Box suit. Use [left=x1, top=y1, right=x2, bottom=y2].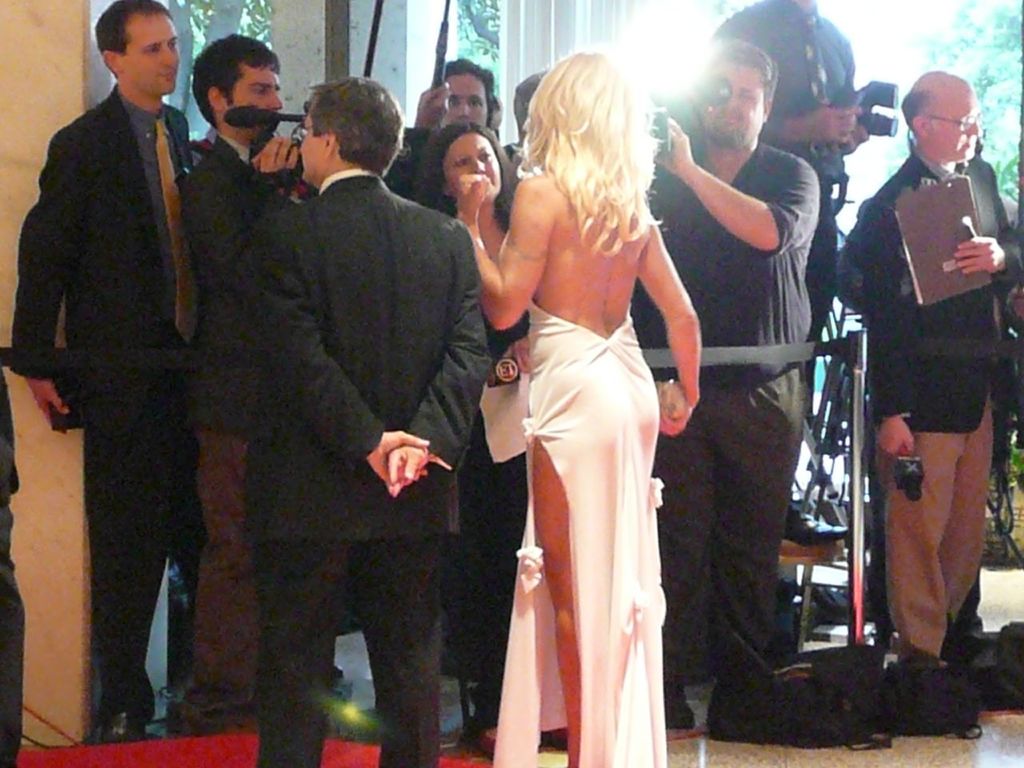
[left=26, top=28, right=232, bottom=719].
